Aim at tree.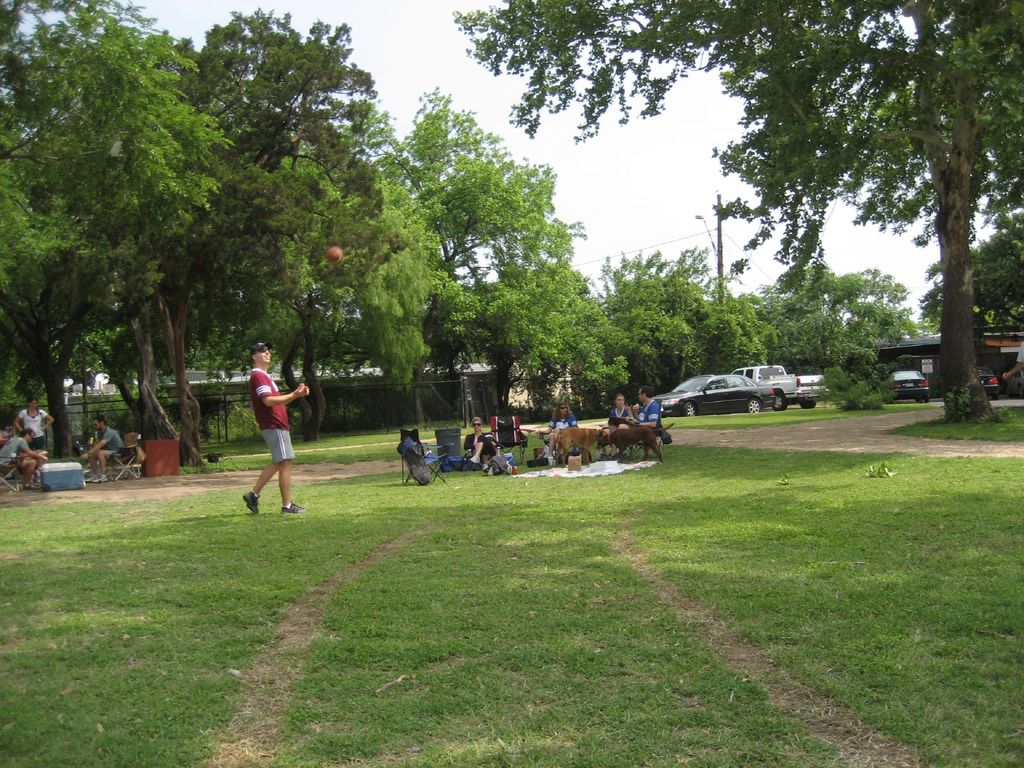
Aimed at BBox(10, 35, 282, 461).
